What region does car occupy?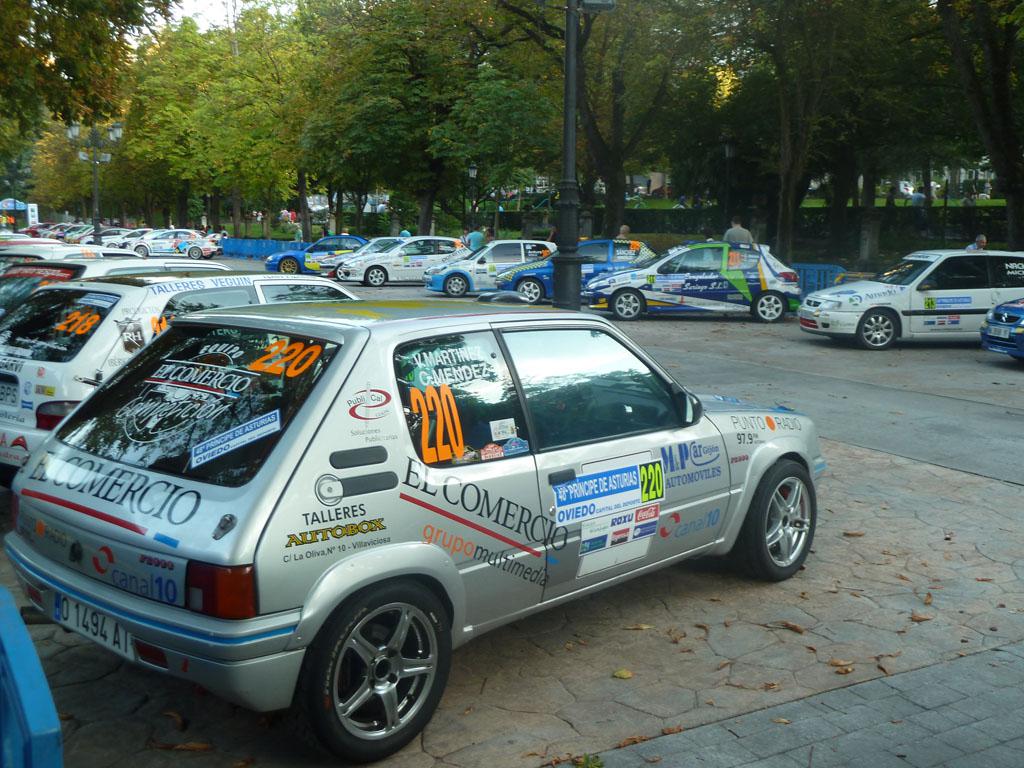
left=589, top=238, right=805, bottom=319.
